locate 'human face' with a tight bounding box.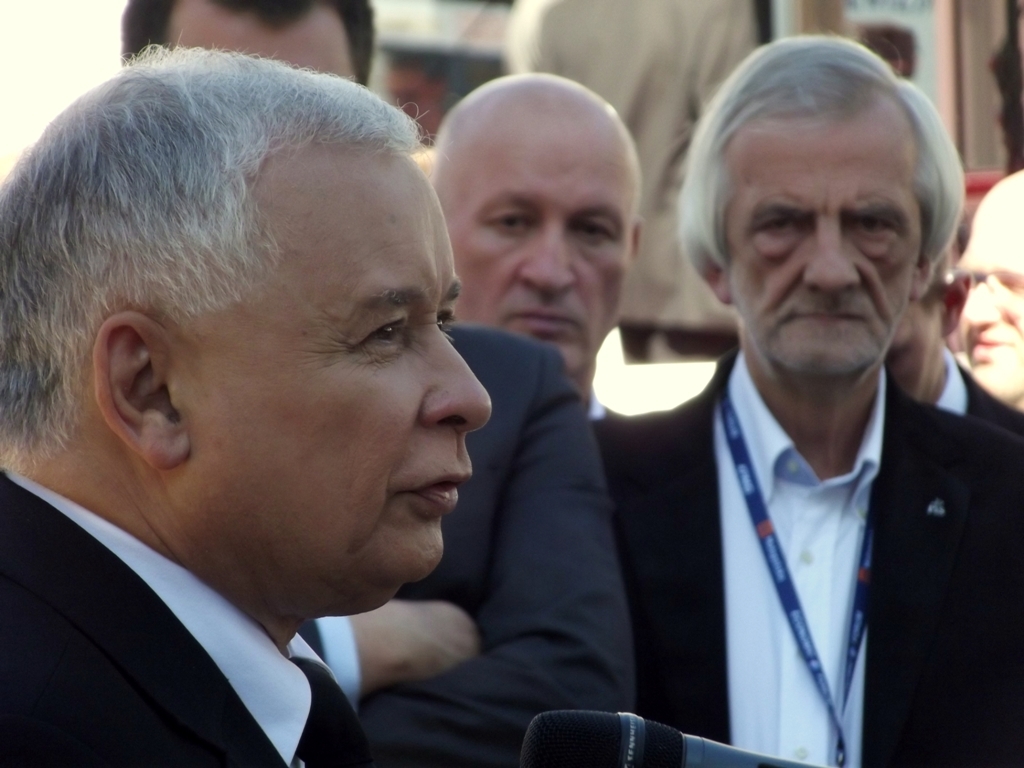
x1=163 y1=0 x2=361 y2=85.
